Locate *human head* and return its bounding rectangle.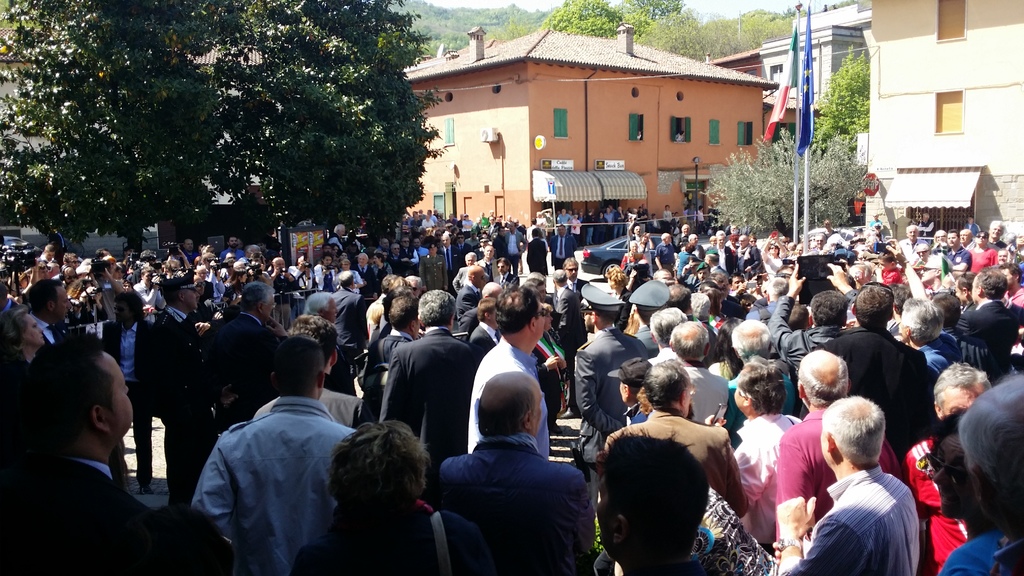
l=400, t=273, r=420, b=289.
